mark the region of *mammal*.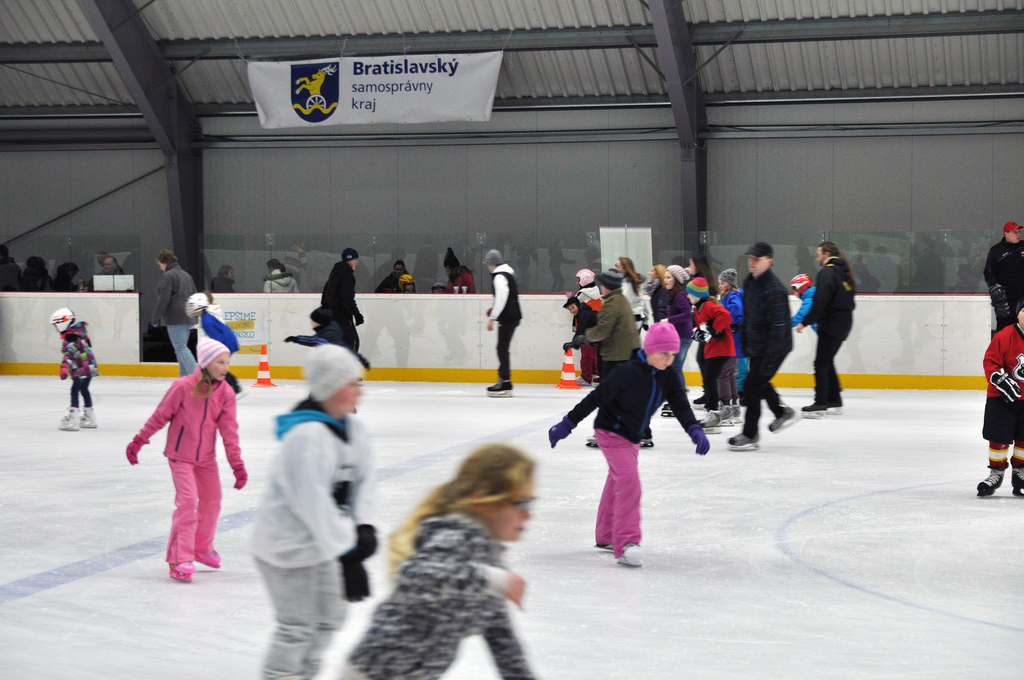
Region: (211,264,232,293).
